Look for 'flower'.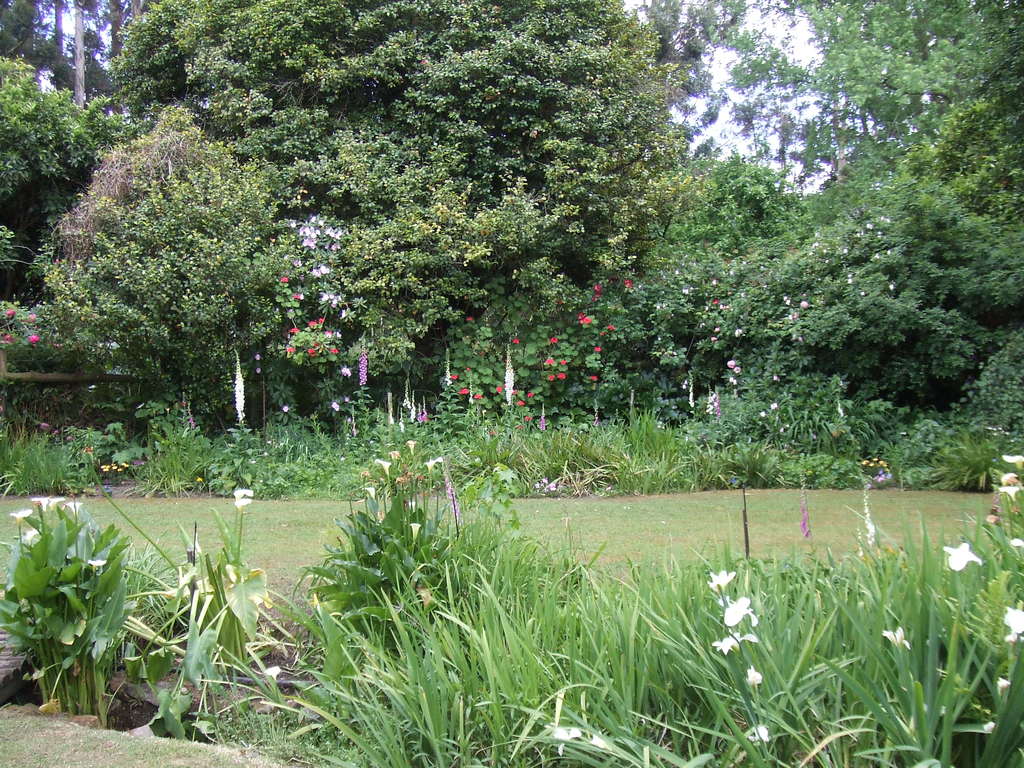
Found: [27, 314, 36, 323].
